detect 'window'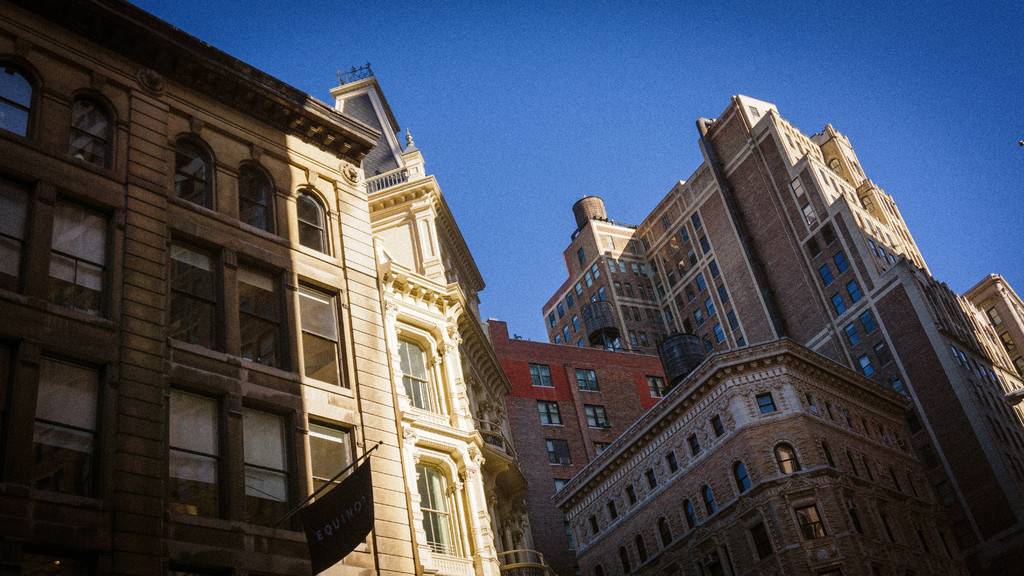
x1=781, y1=123, x2=825, y2=161
